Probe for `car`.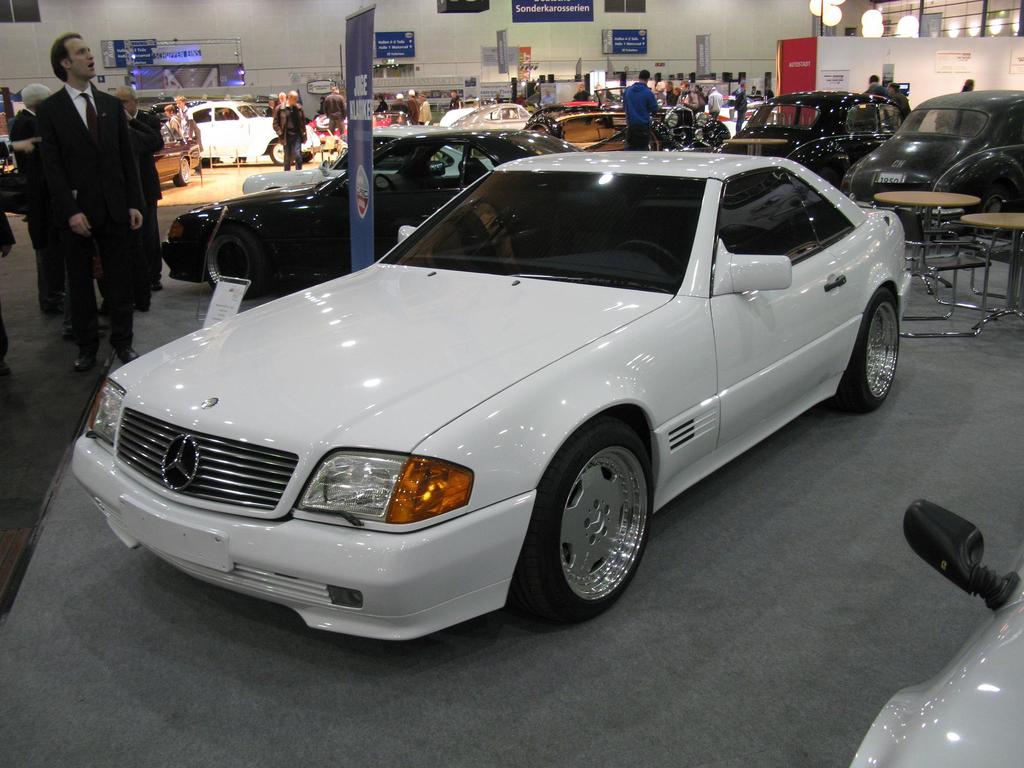
Probe result: crop(850, 499, 1023, 767).
